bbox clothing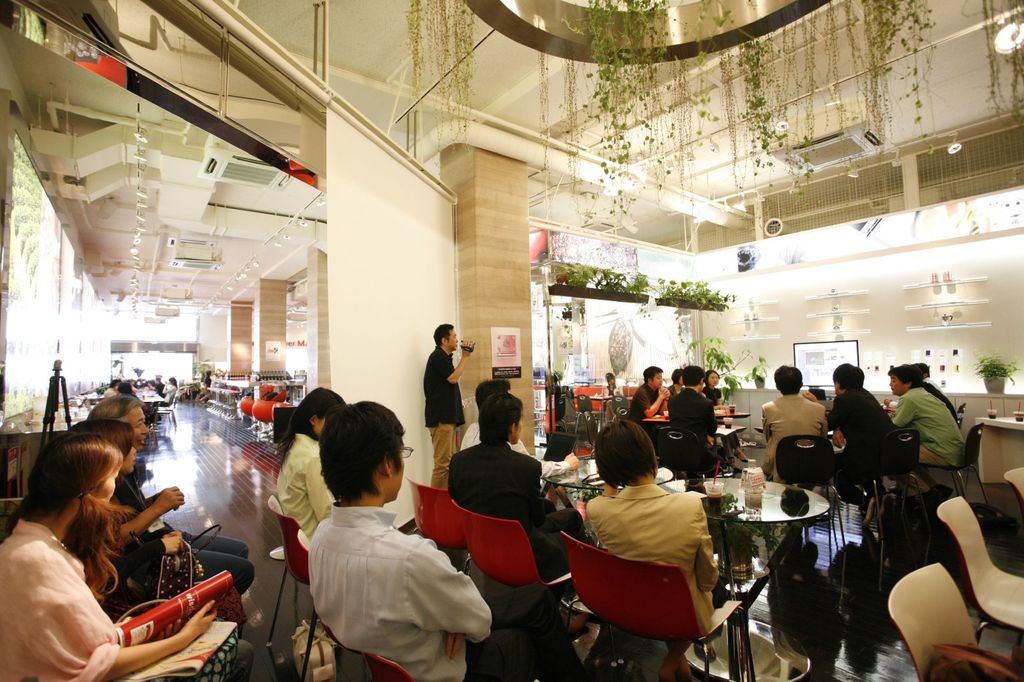
bbox=(283, 483, 487, 675)
